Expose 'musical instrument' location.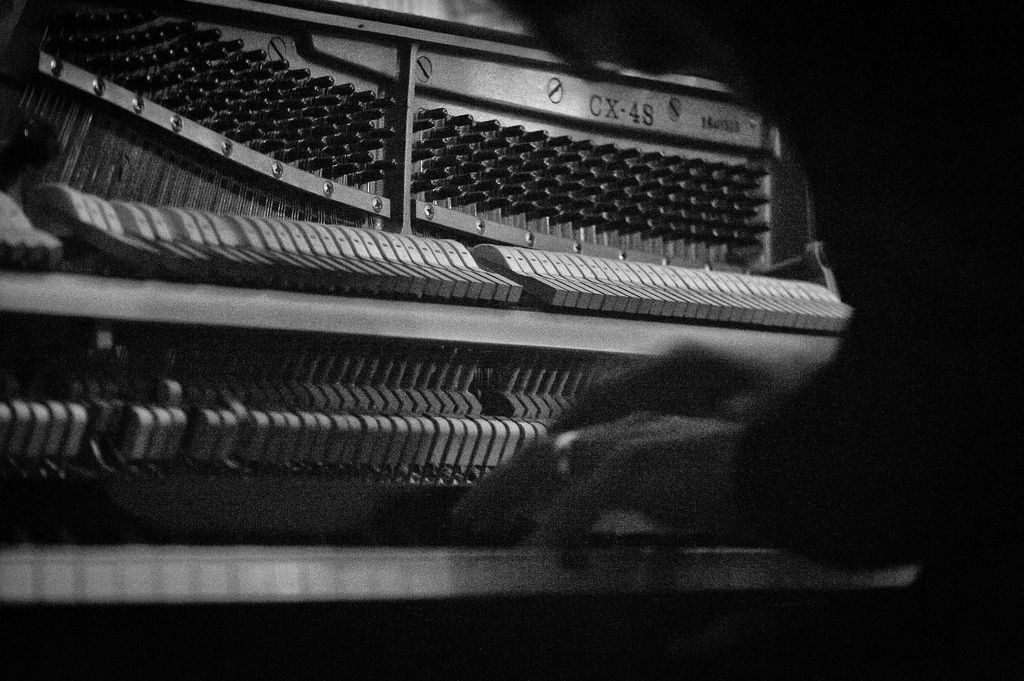
Exposed at [0, 0, 923, 680].
